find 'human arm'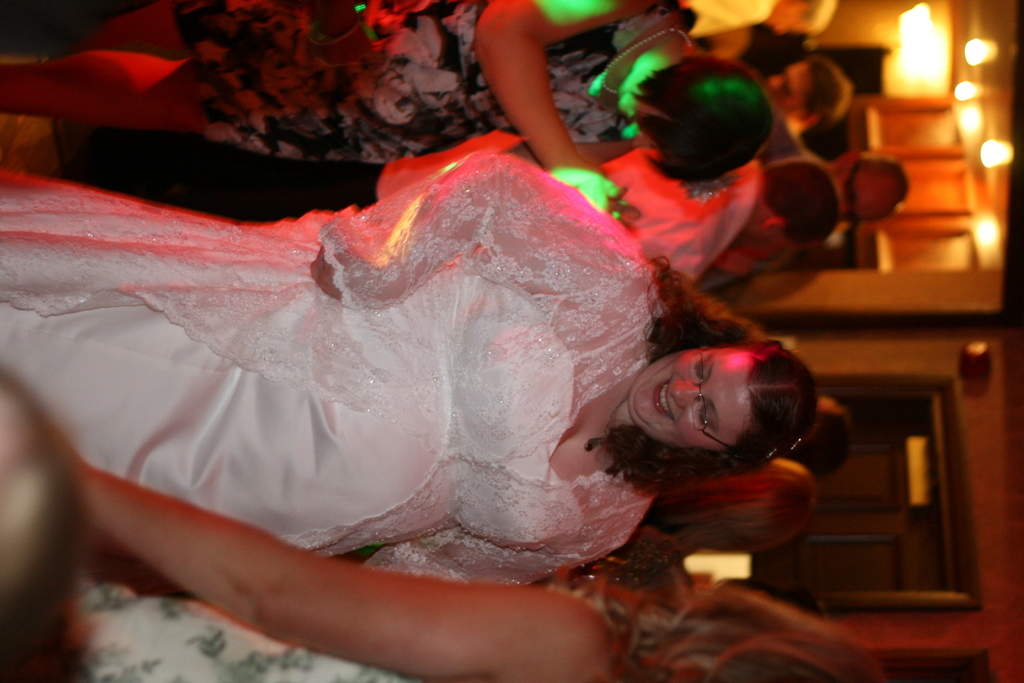
x1=471, y1=0, x2=659, y2=254
